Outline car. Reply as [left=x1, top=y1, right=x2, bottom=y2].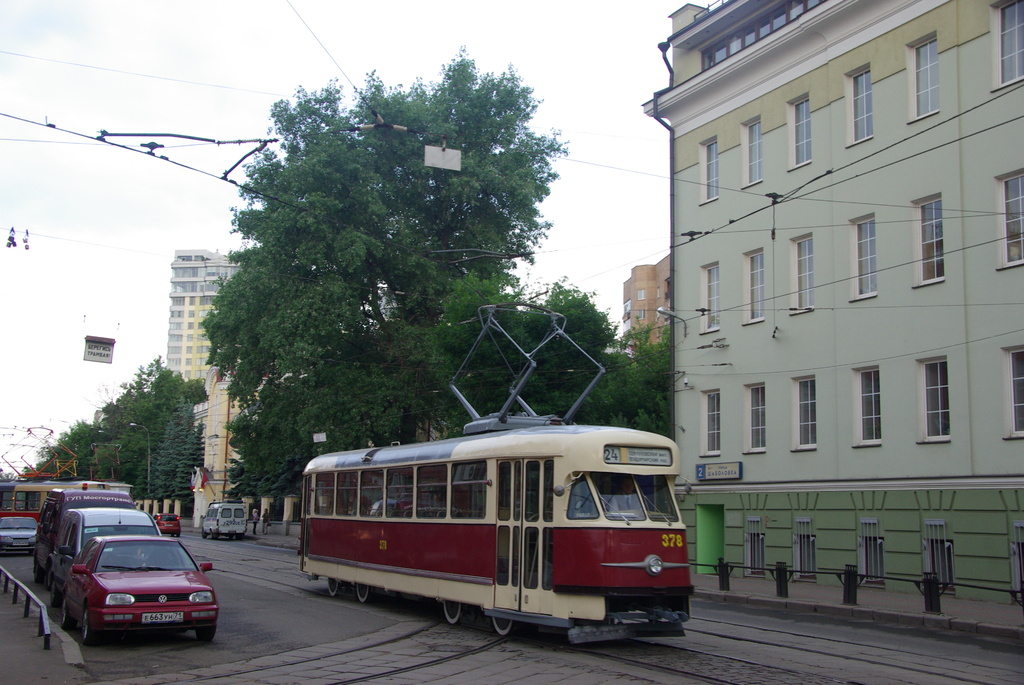
[left=203, top=501, right=252, bottom=541].
